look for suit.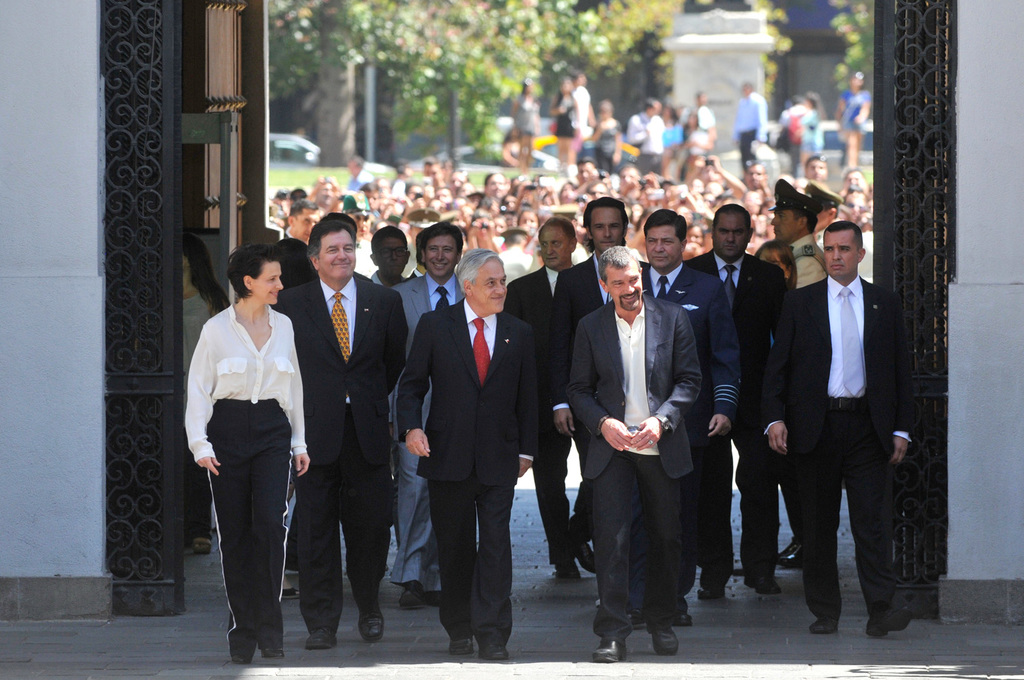
Found: left=503, top=218, right=596, bottom=577.
